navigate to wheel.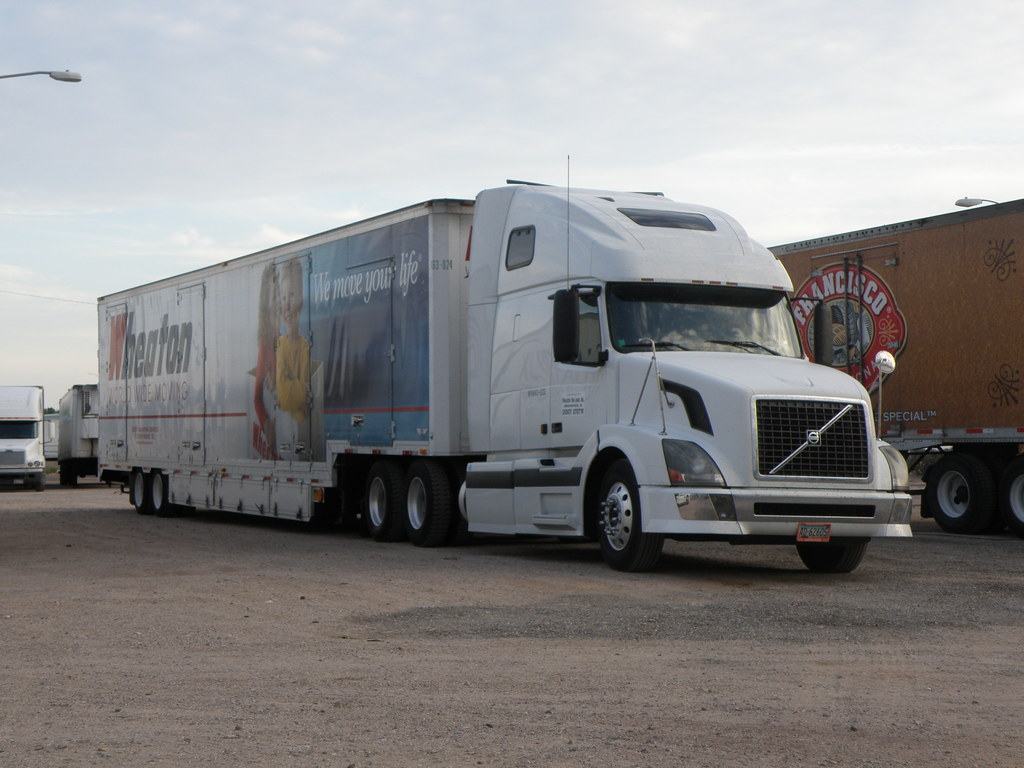
Navigation target: 129,466,150,516.
